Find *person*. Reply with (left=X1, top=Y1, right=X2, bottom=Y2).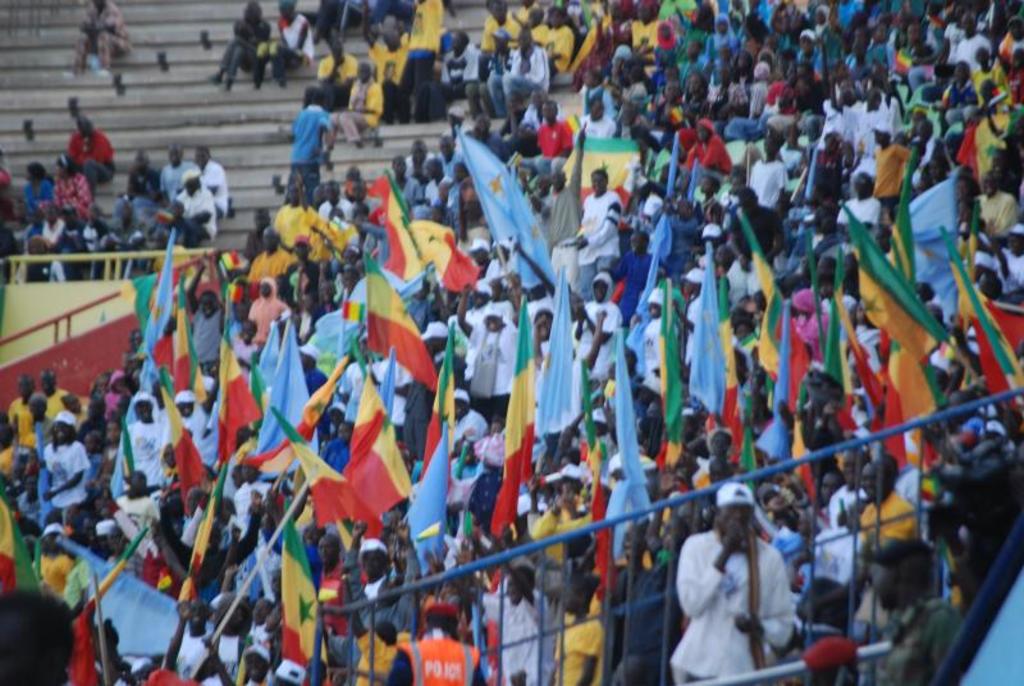
(left=566, top=93, right=612, bottom=150).
